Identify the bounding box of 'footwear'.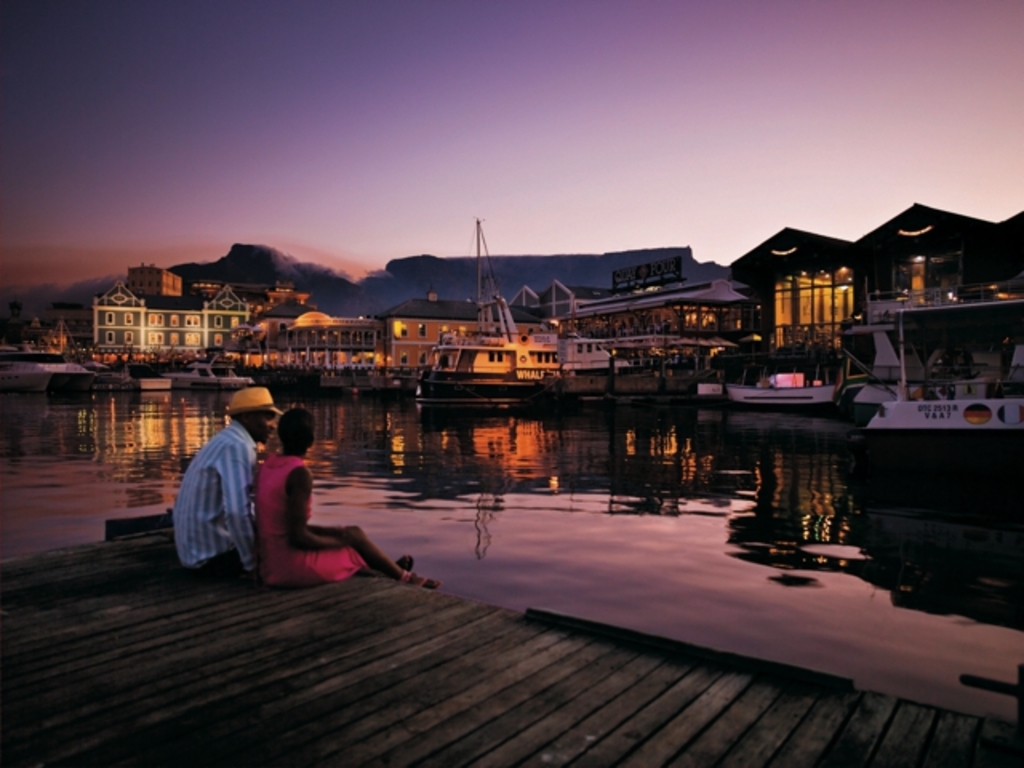
402/573/435/589.
